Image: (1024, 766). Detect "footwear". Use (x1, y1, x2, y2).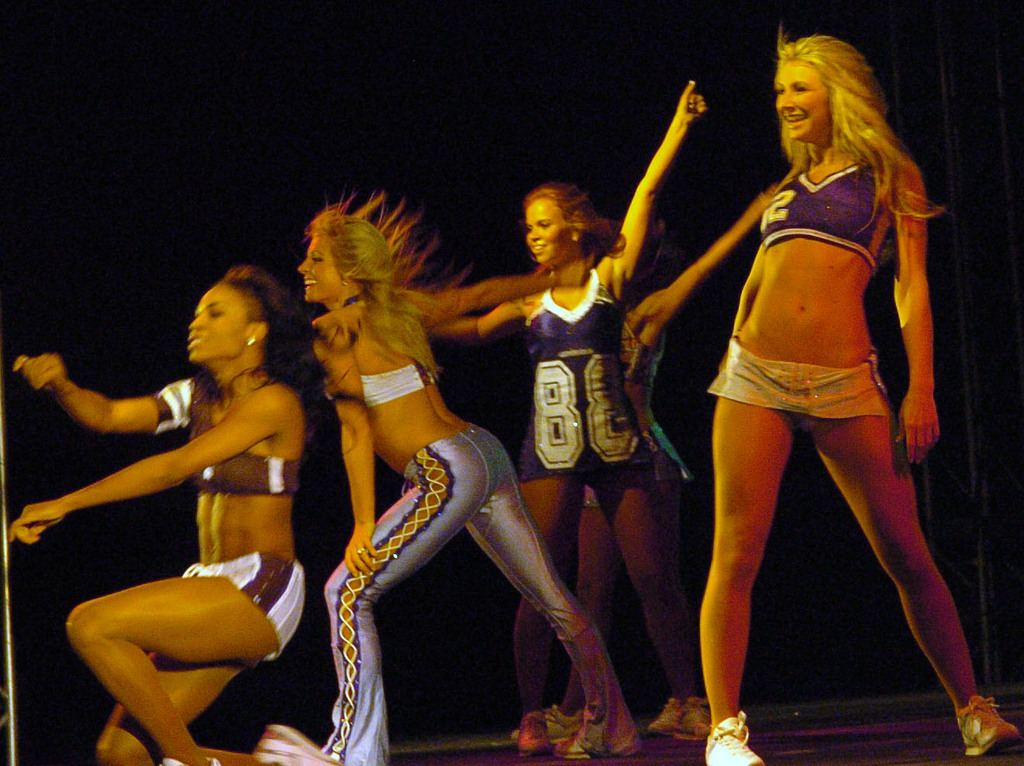
(703, 709, 764, 765).
